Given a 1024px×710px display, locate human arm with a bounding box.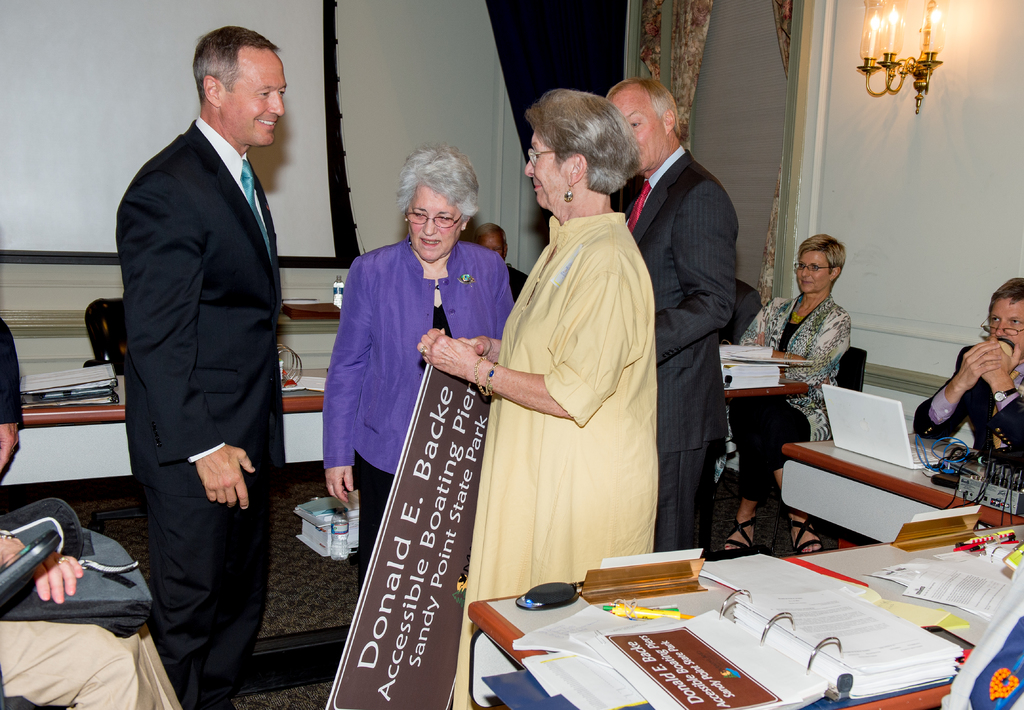
Located: bbox=(0, 533, 84, 608).
